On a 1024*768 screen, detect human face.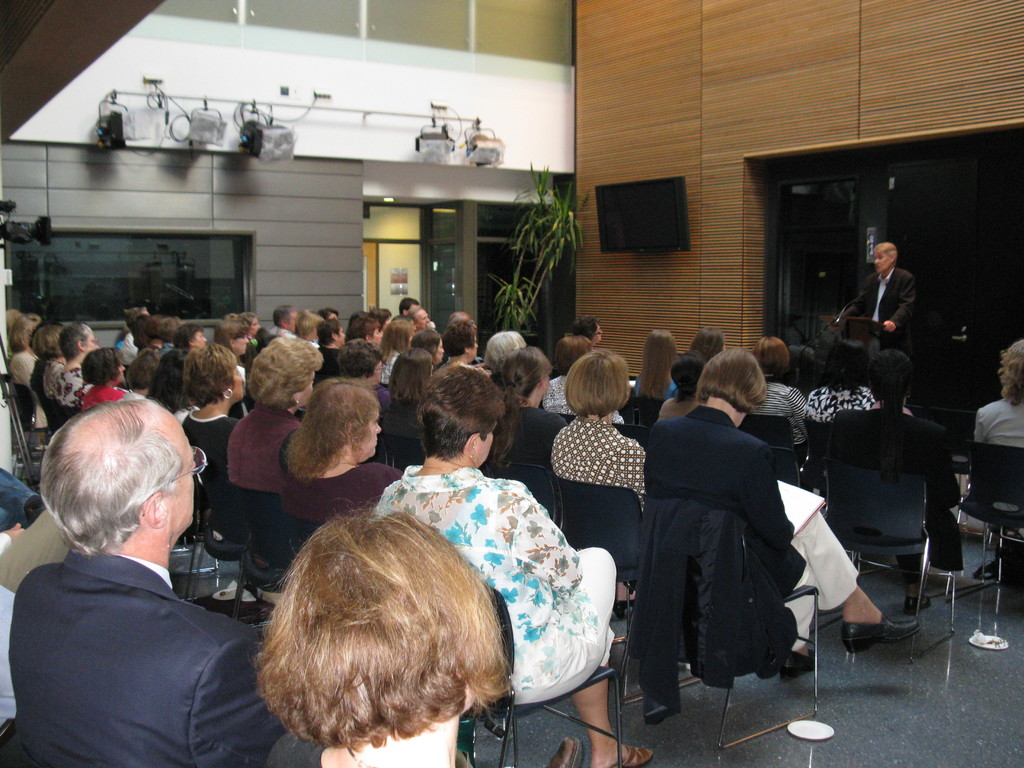
left=83, top=333, right=95, bottom=351.
